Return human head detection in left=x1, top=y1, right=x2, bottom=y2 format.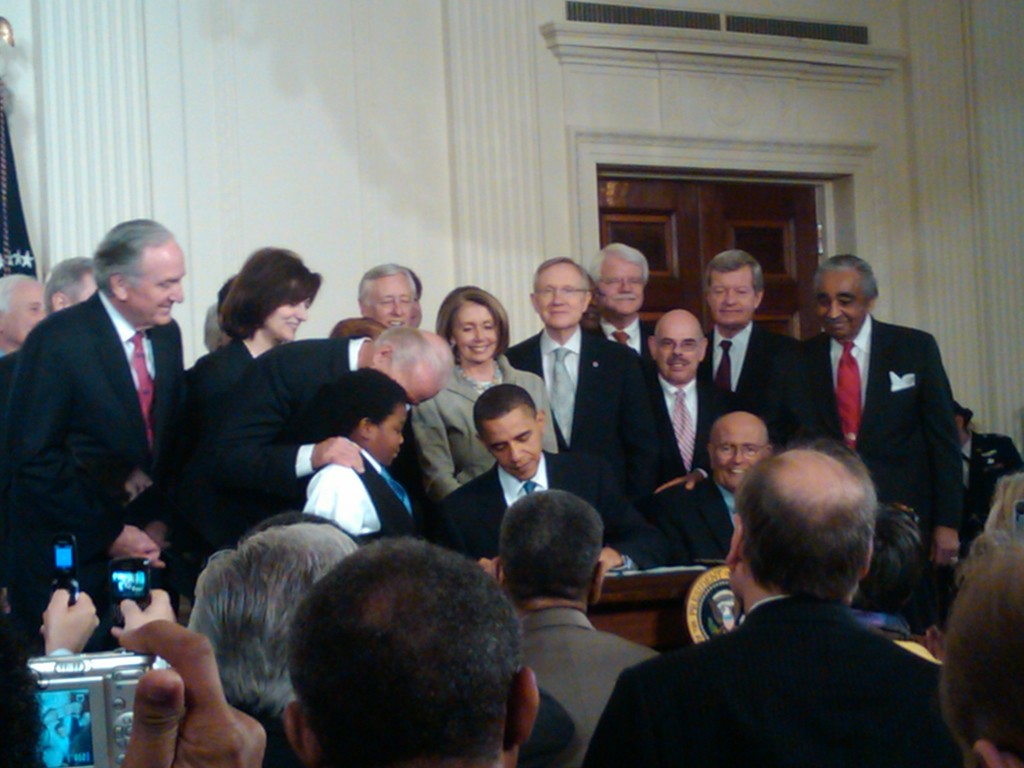
left=588, top=239, right=651, bottom=315.
